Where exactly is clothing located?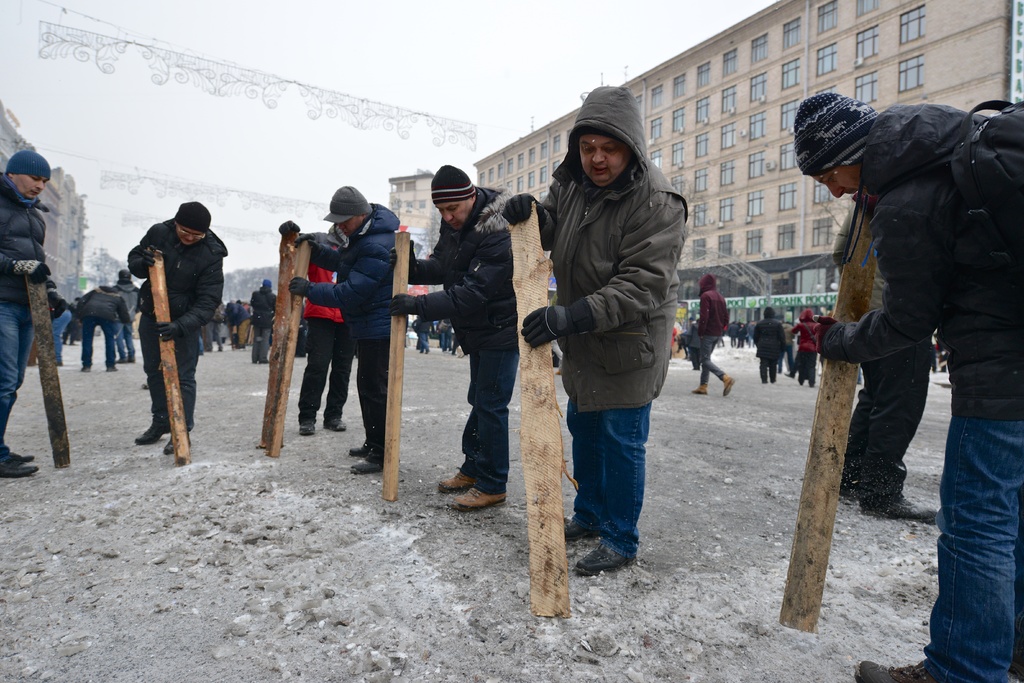
Its bounding box is 1, 146, 49, 176.
